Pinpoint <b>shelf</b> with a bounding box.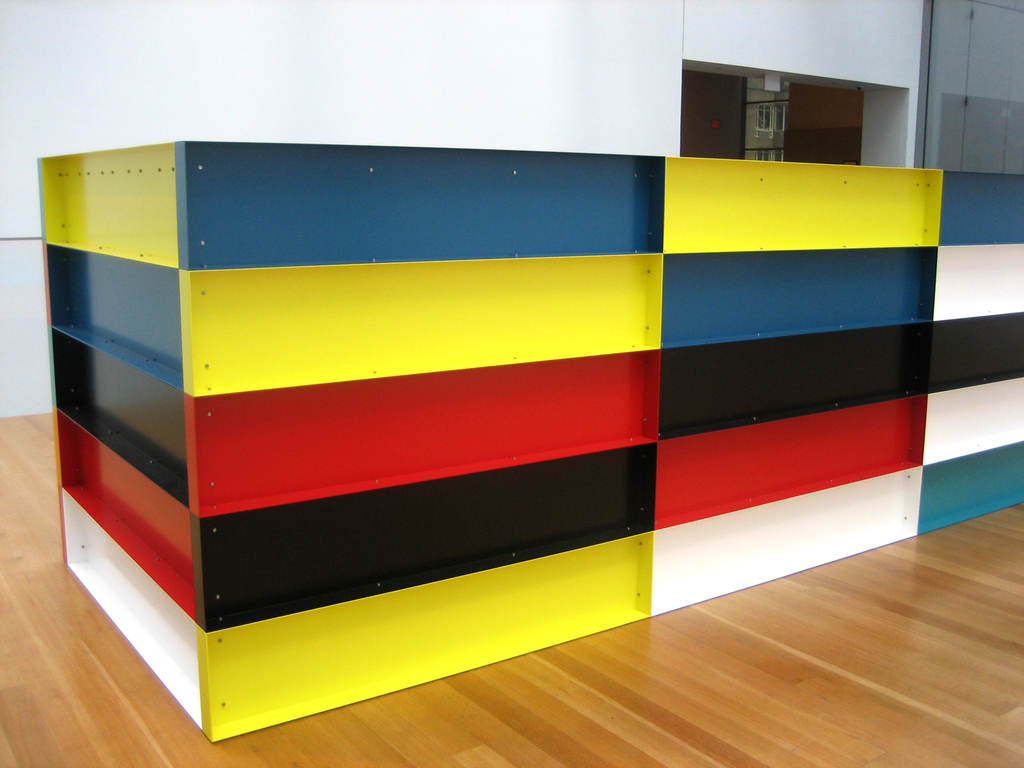
{"x1": 913, "y1": 164, "x2": 1023, "y2": 533}.
